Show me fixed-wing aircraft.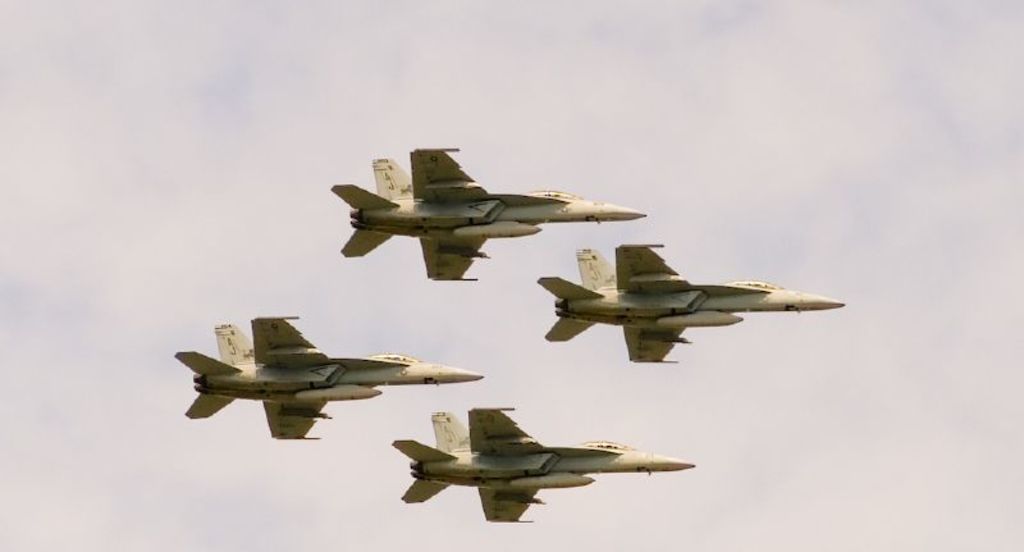
fixed-wing aircraft is here: <box>177,305,493,452</box>.
